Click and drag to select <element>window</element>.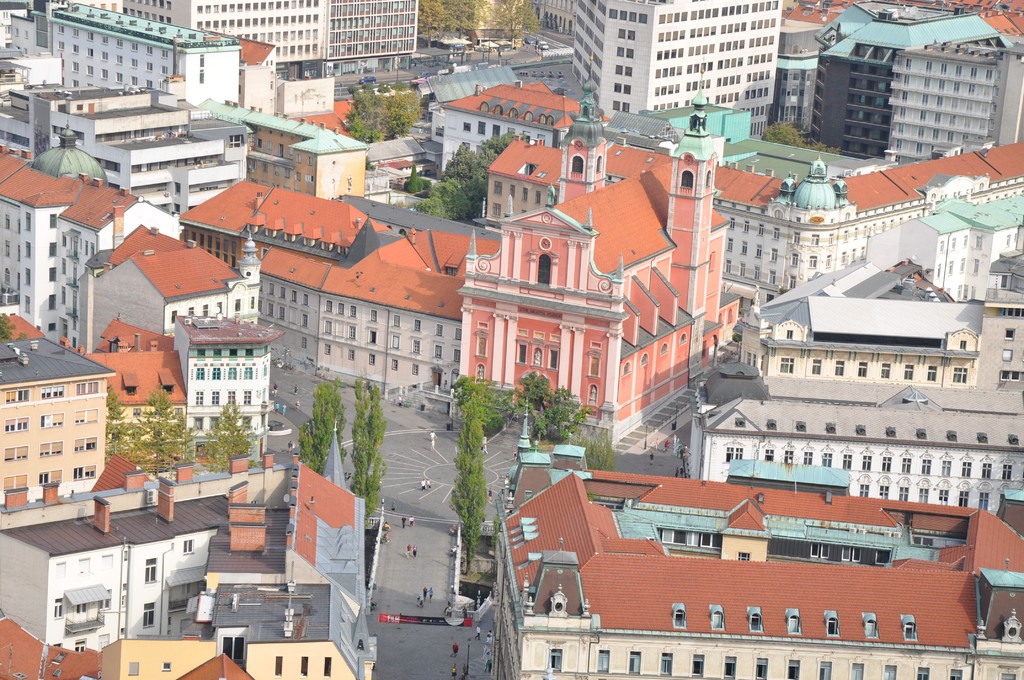
Selection: x1=210, y1=389, x2=221, y2=404.
